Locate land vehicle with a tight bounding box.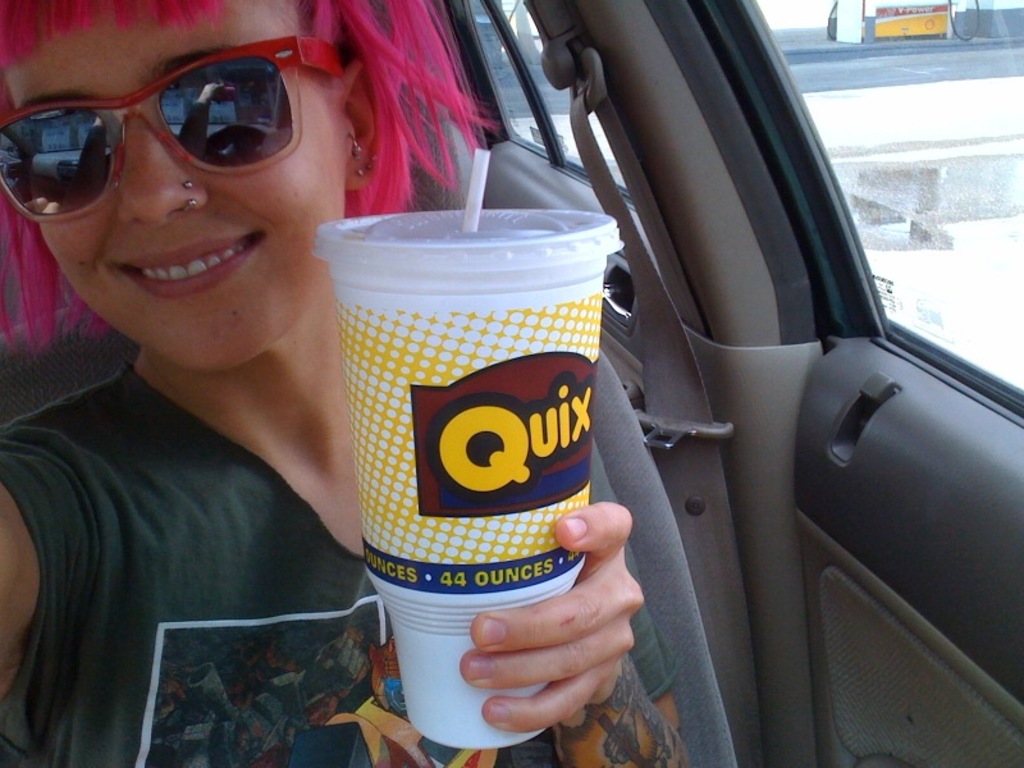
pyautogui.locateOnScreen(0, 0, 1023, 767).
